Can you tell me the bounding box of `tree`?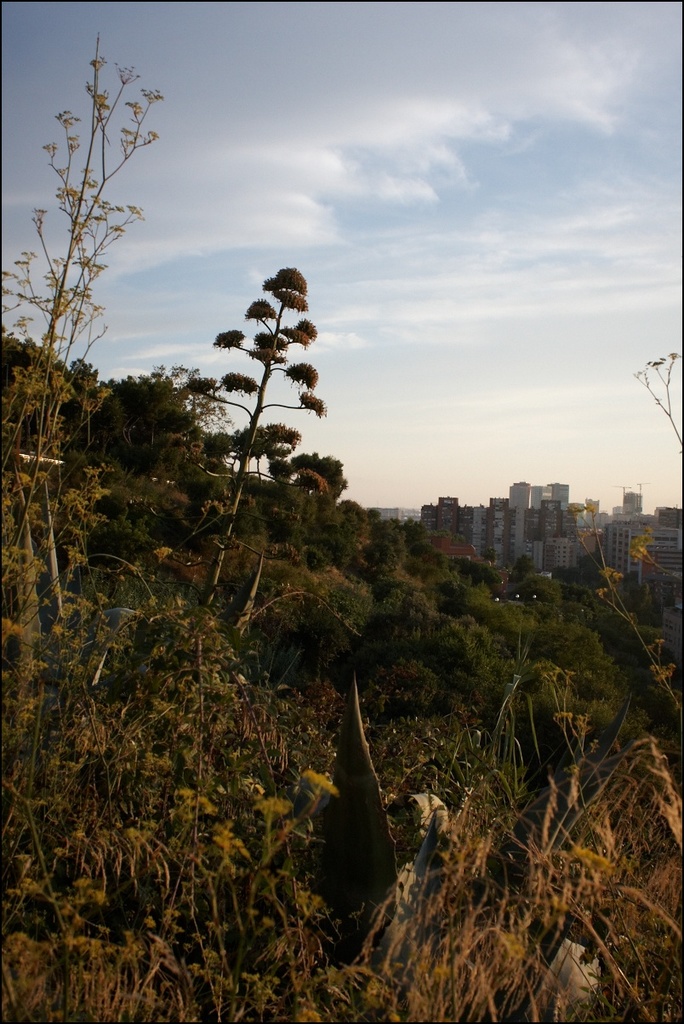
0:36:166:703.
